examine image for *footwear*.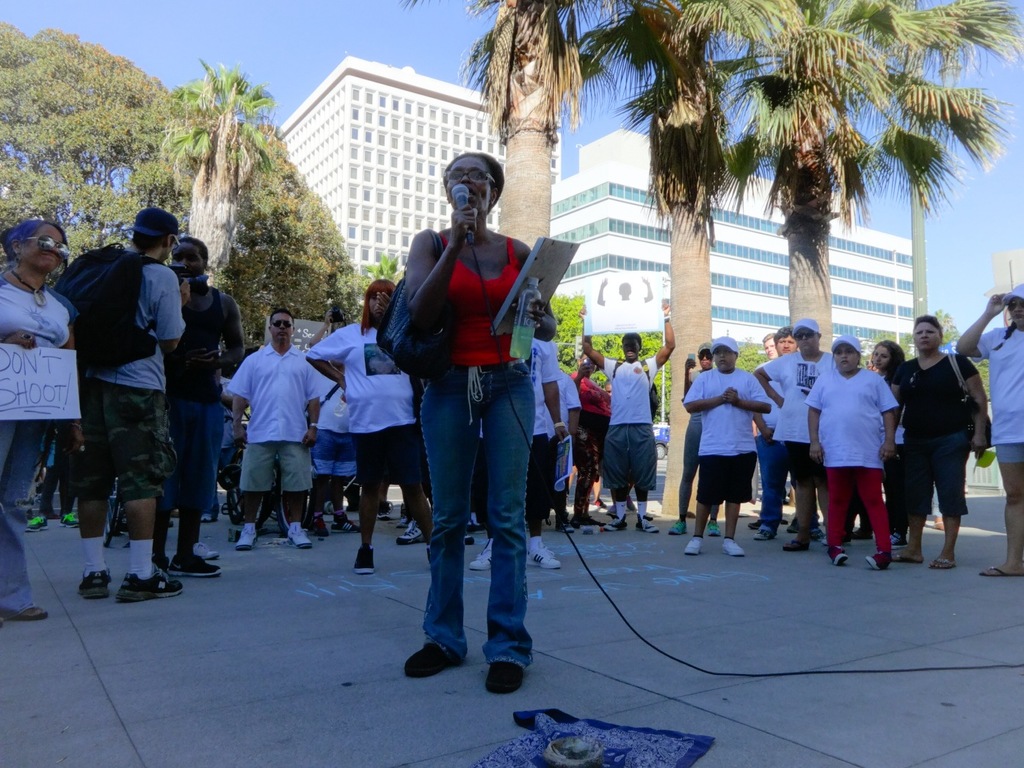
Examination result: detection(166, 555, 225, 578).
